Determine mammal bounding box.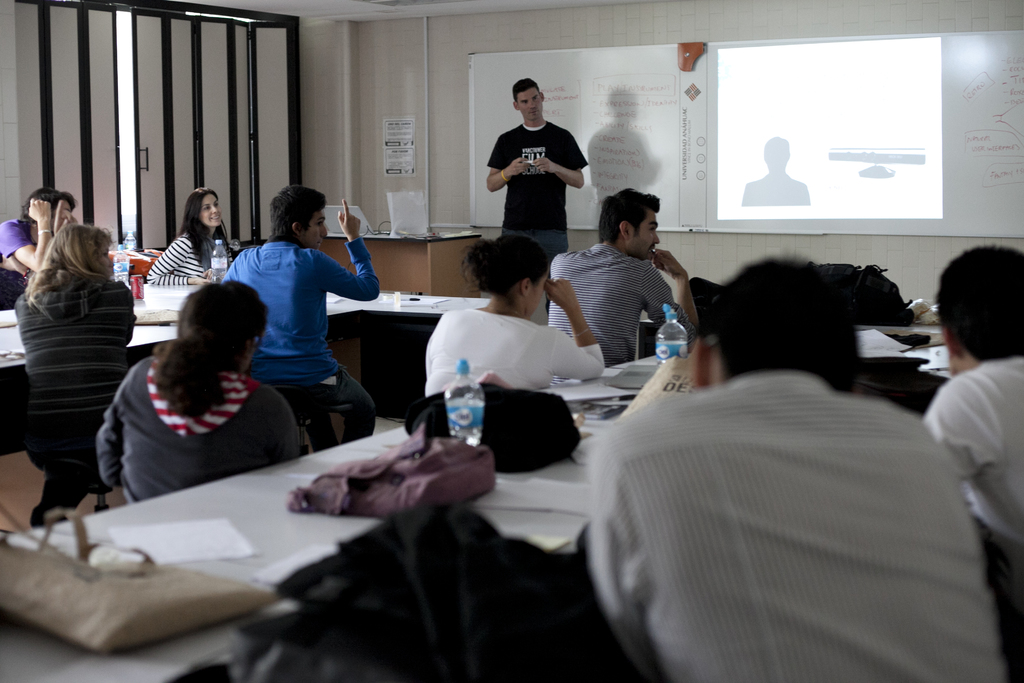
Determined: l=0, t=187, r=80, b=283.
